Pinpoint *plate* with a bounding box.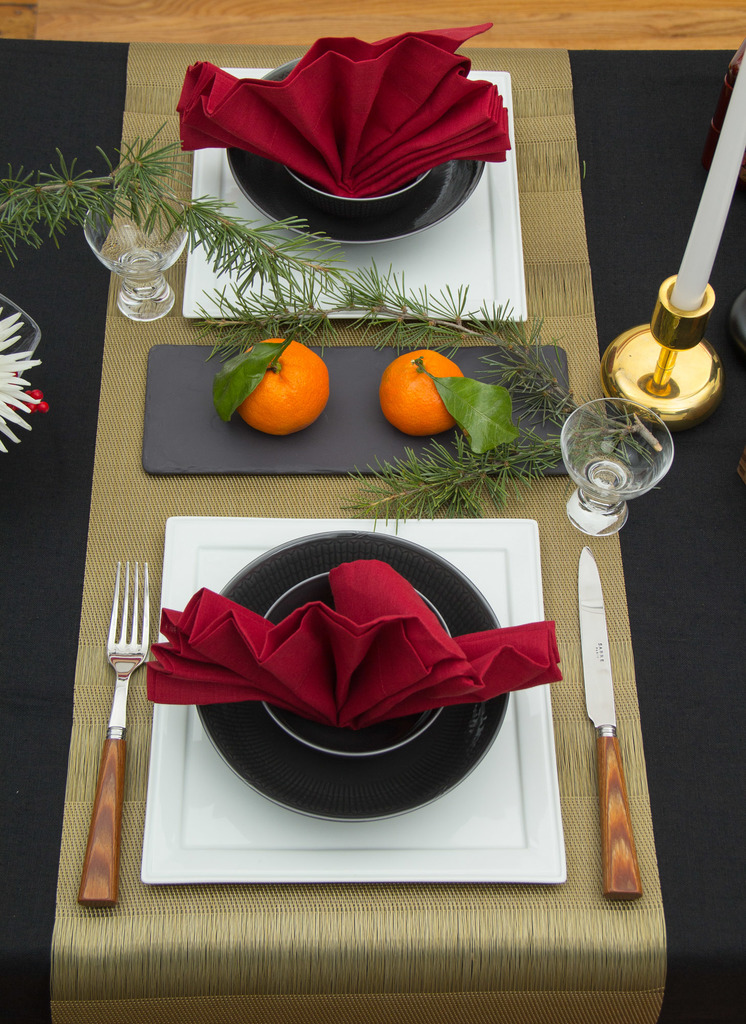
bbox=[135, 512, 558, 893].
